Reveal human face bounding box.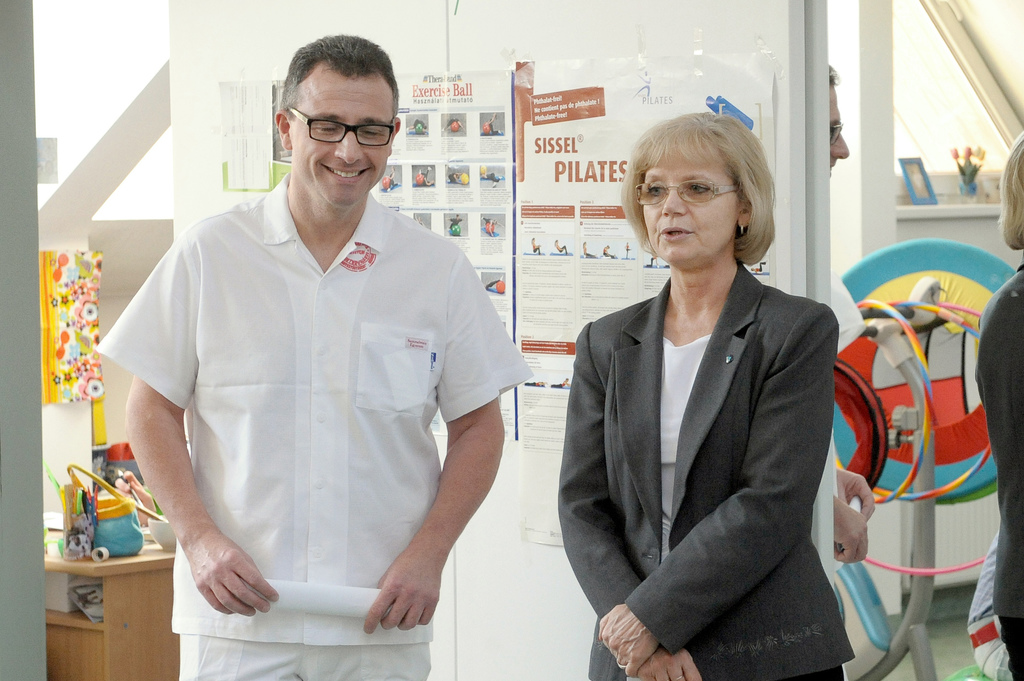
Revealed: 830/79/850/177.
